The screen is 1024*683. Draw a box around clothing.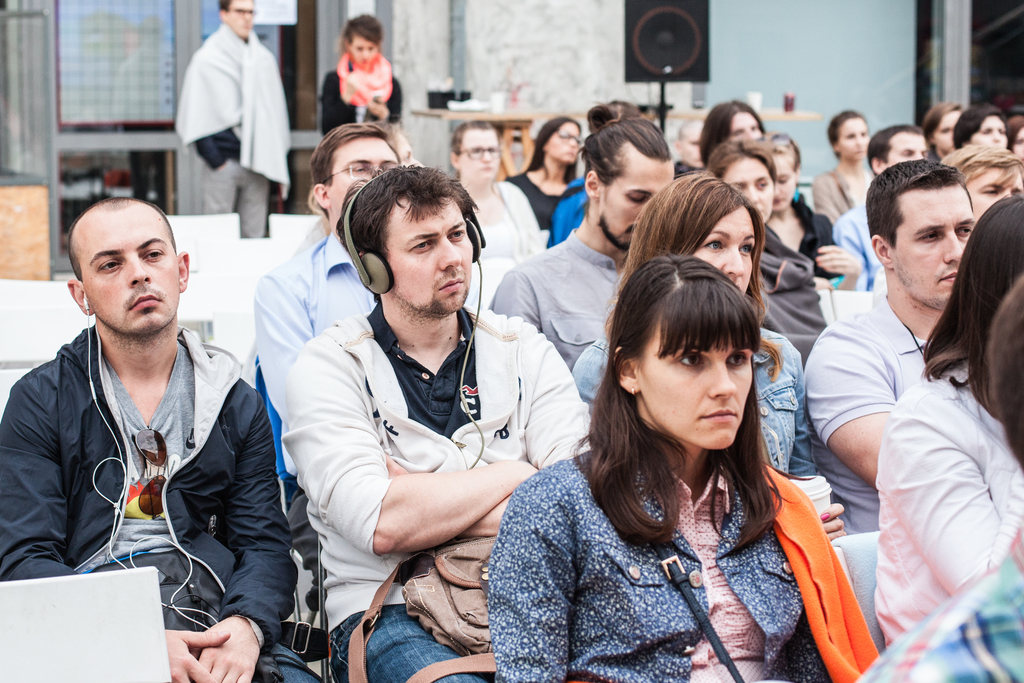
474:179:552:260.
